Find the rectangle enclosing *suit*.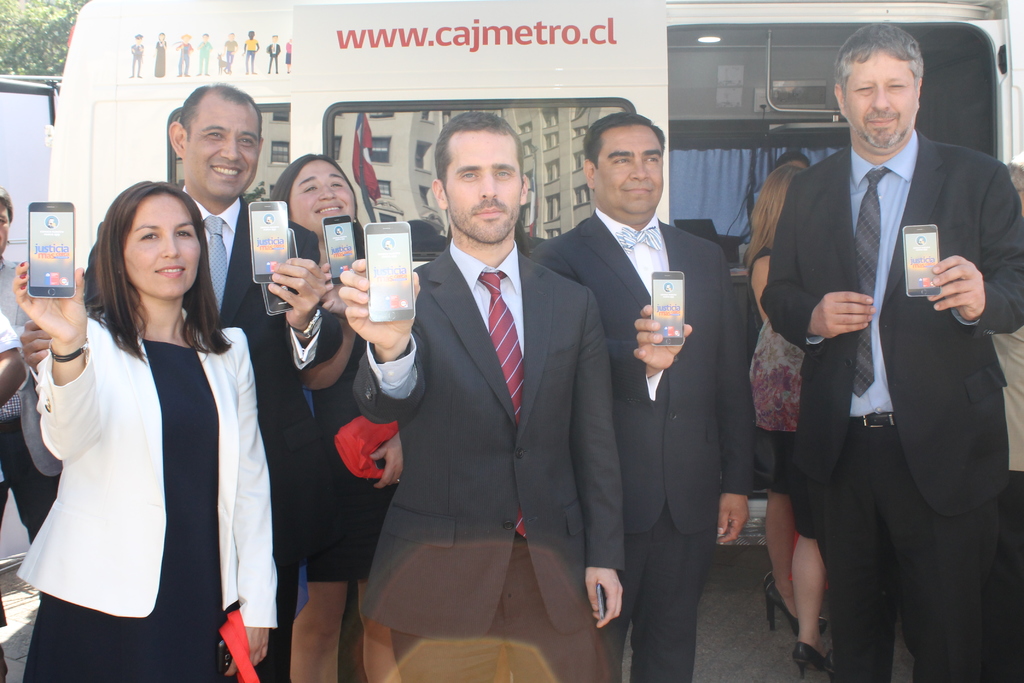
l=760, t=129, r=1023, b=682.
